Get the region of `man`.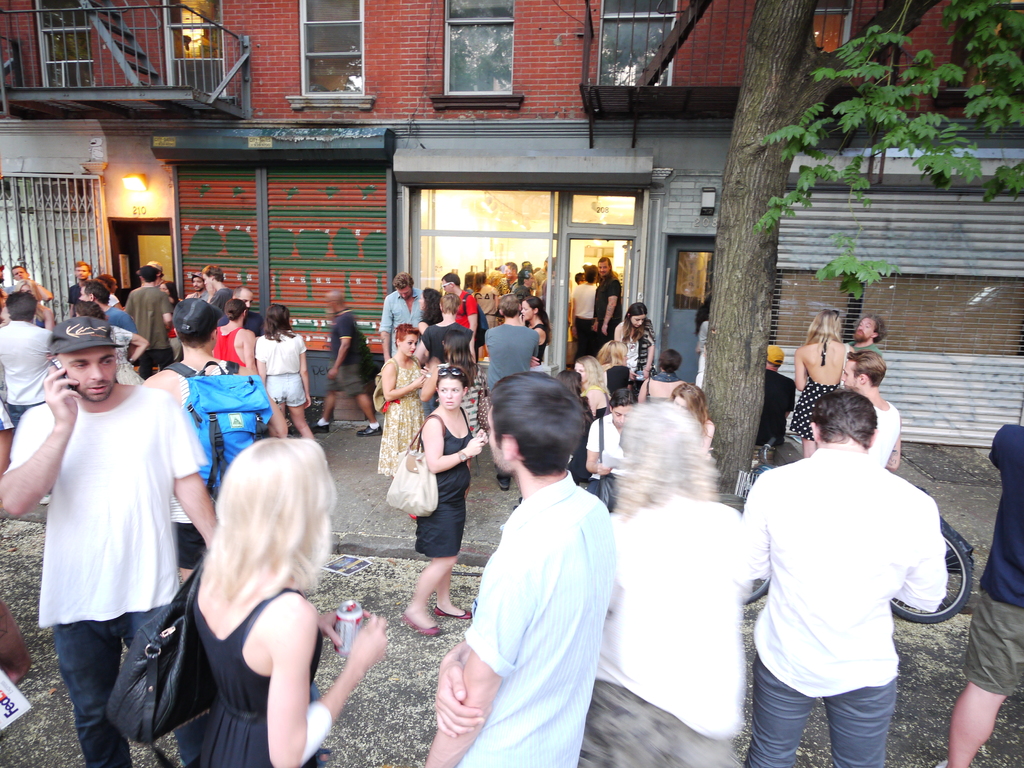
left=68, top=260, right=93, bottom=316.
